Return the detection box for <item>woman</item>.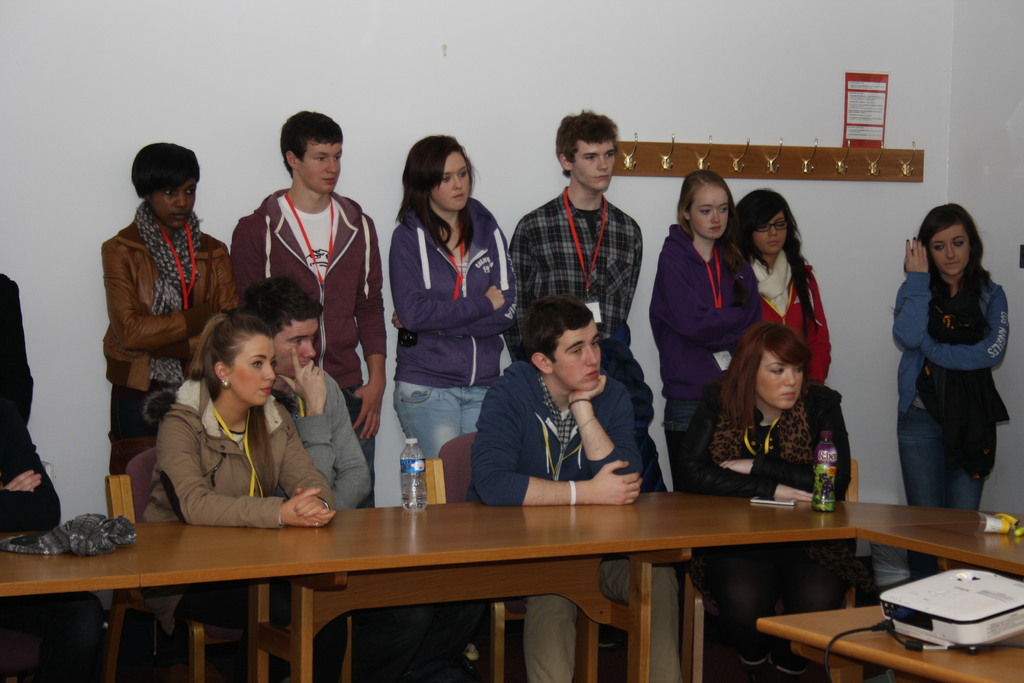
l=140, t=308, r=335, b=682.
